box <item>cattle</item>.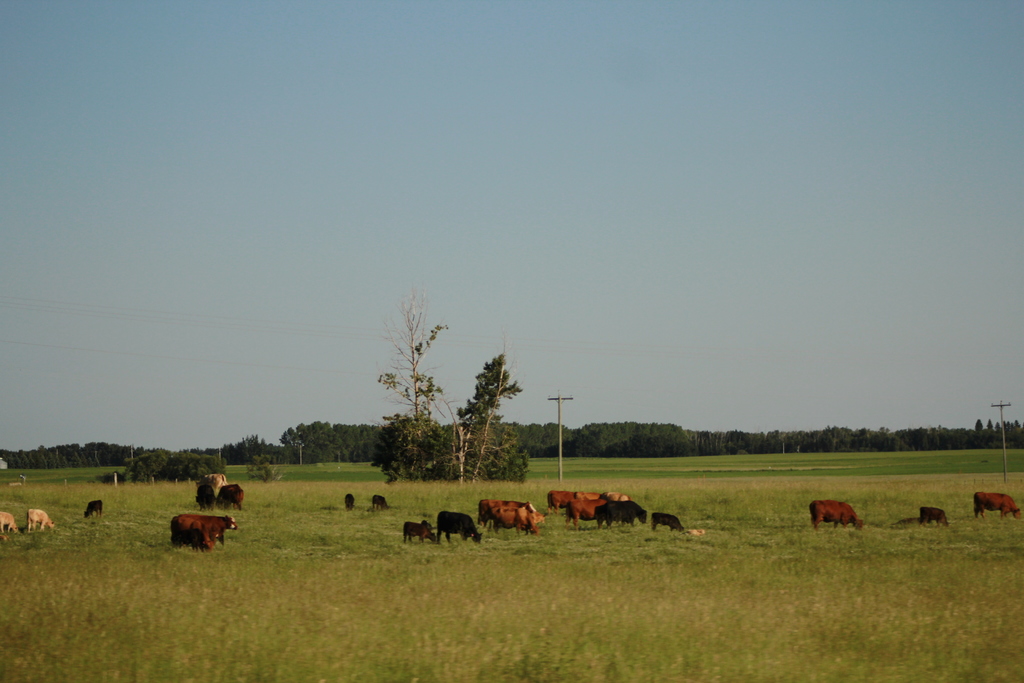
Rect(652, 512, 685, 532).
